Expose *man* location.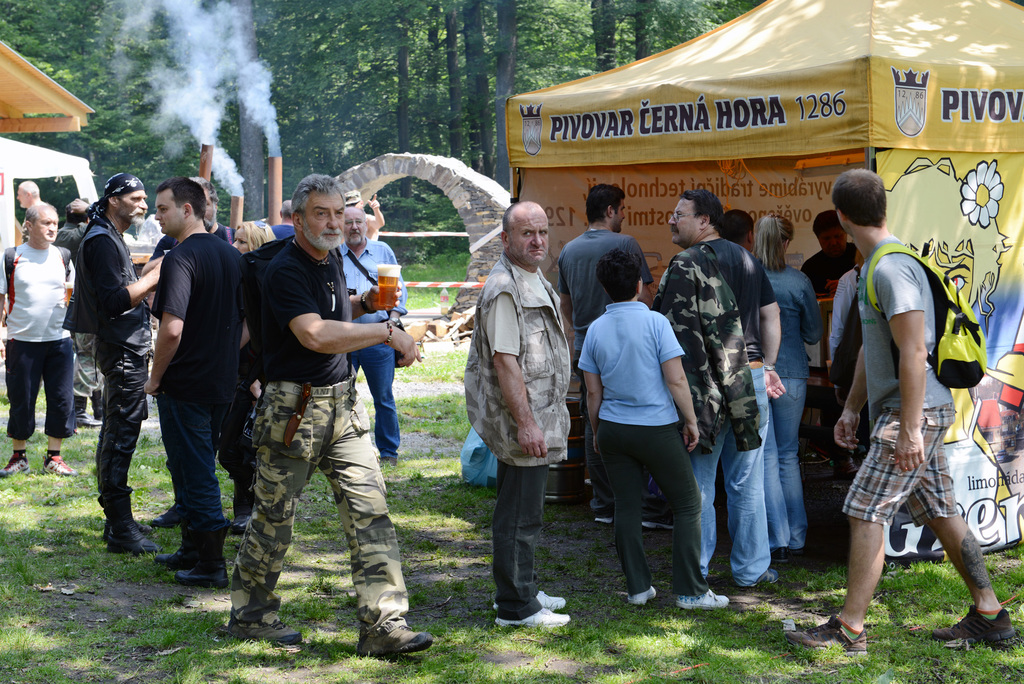
Exposed at 0,193,77,482.
